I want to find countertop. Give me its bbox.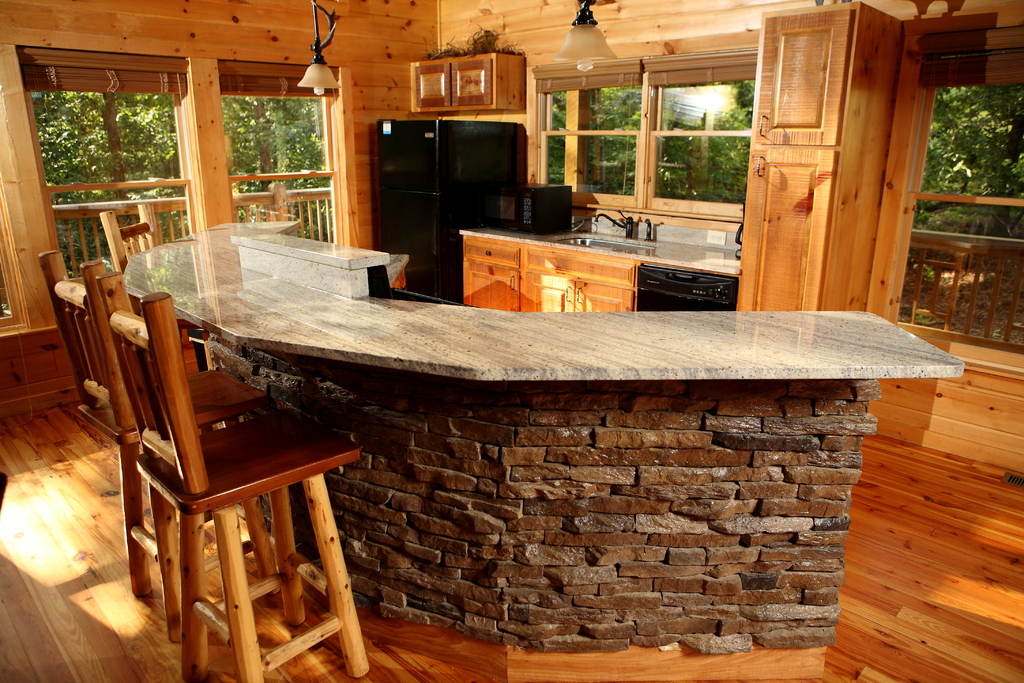
crop(119, 220, 966, 384).
